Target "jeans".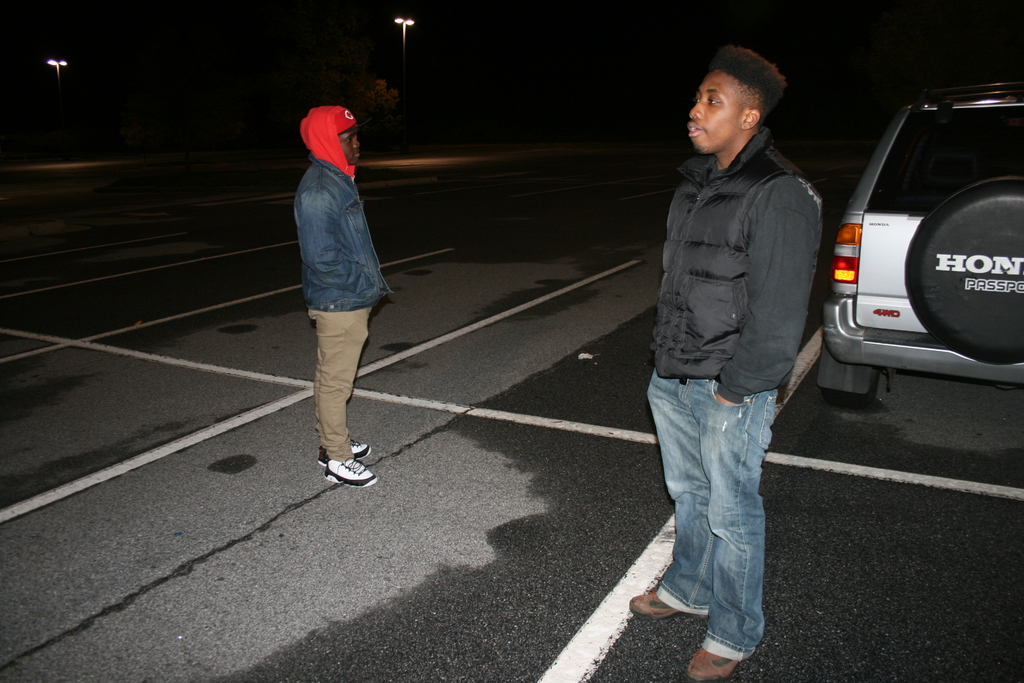
Target region: <region>310, 300, 367, 457</region>.
